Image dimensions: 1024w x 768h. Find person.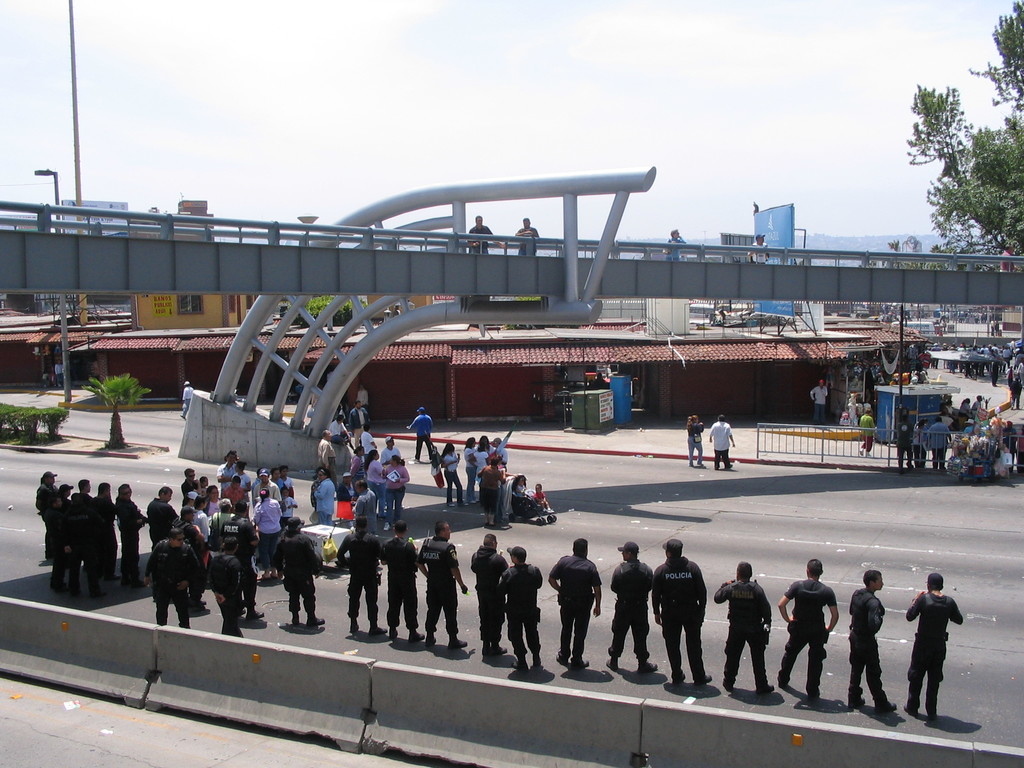
659 226 697 262.
